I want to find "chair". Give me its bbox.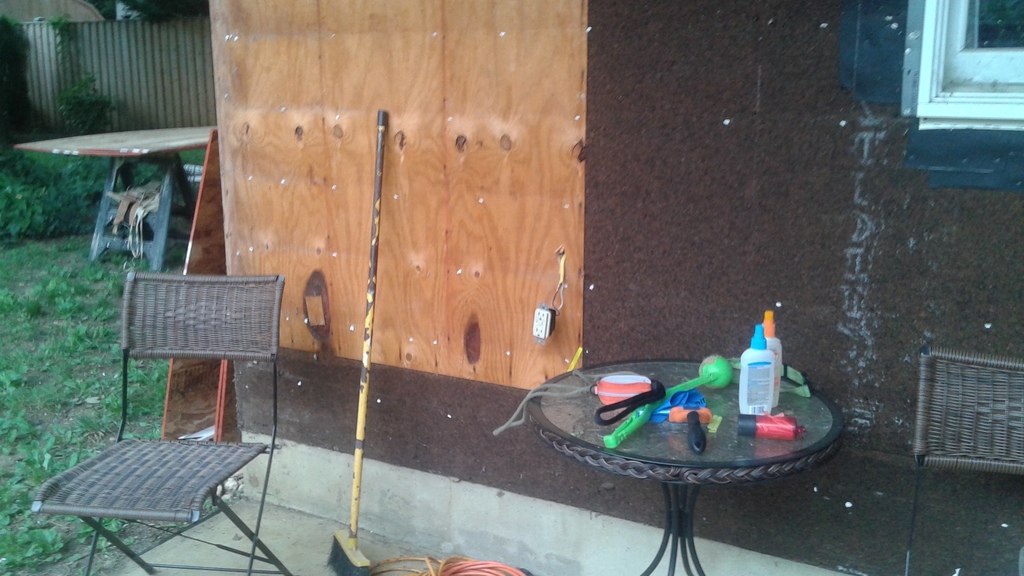
x1=35 y1=278 x2=275 y2=573.
